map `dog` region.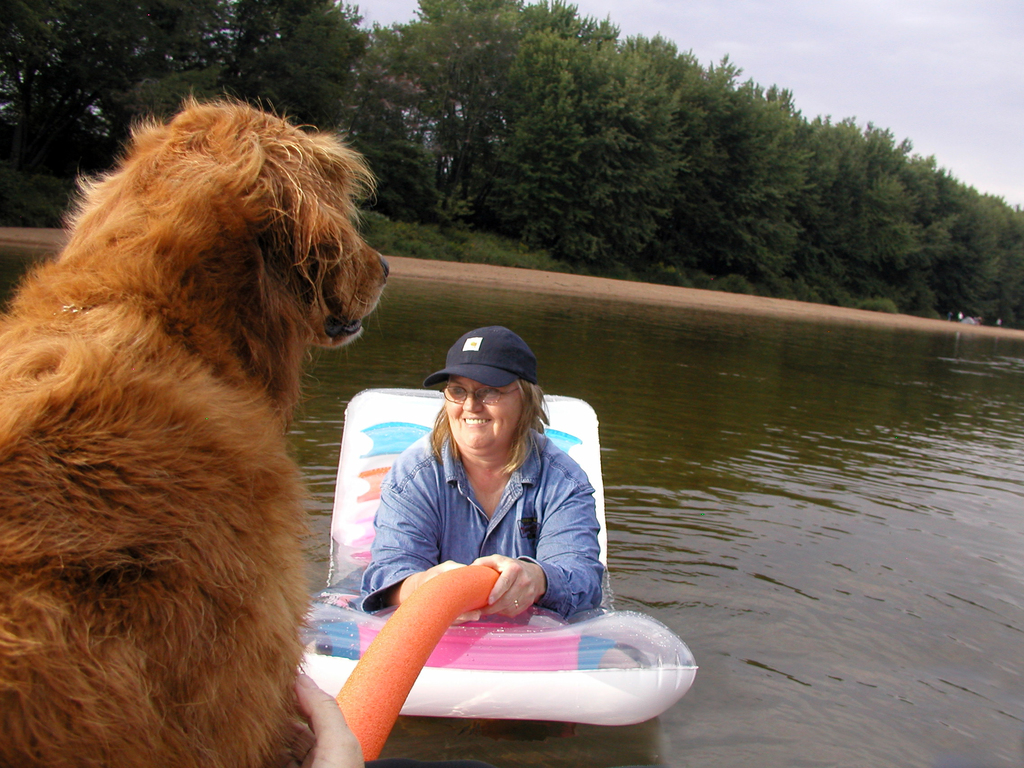
Mapped to {"left": 0, "top": 89, "right": 396, "bottom": 767}.
